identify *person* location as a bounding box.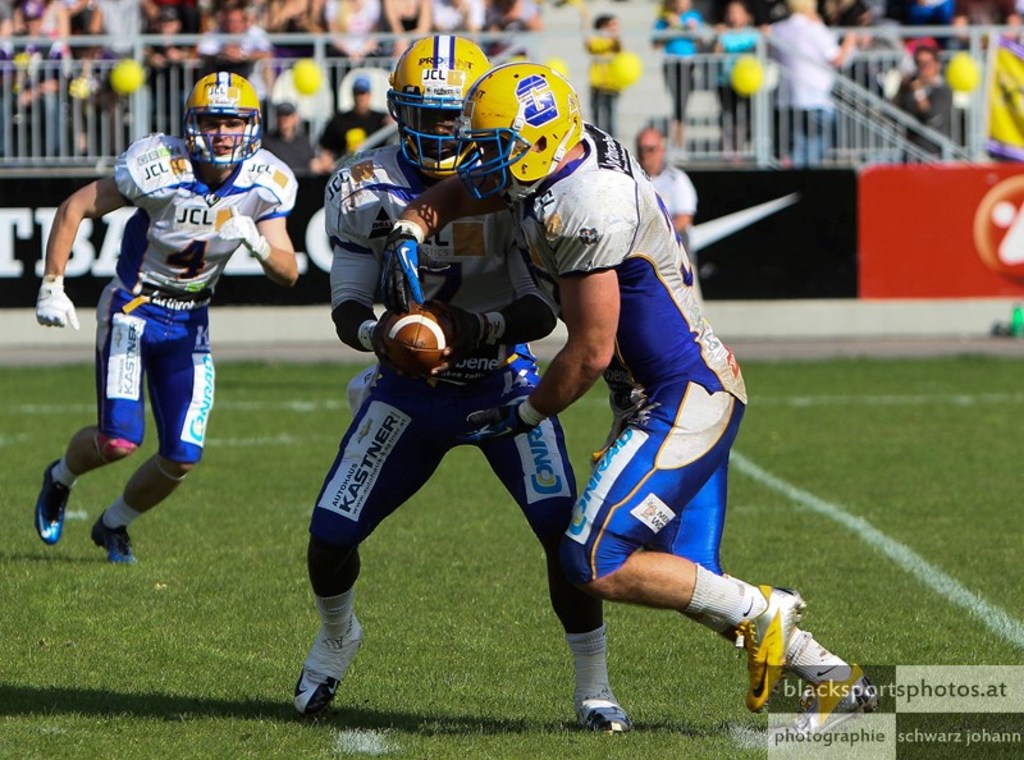
x1=854 y1=0 x2=881 y2=28.
